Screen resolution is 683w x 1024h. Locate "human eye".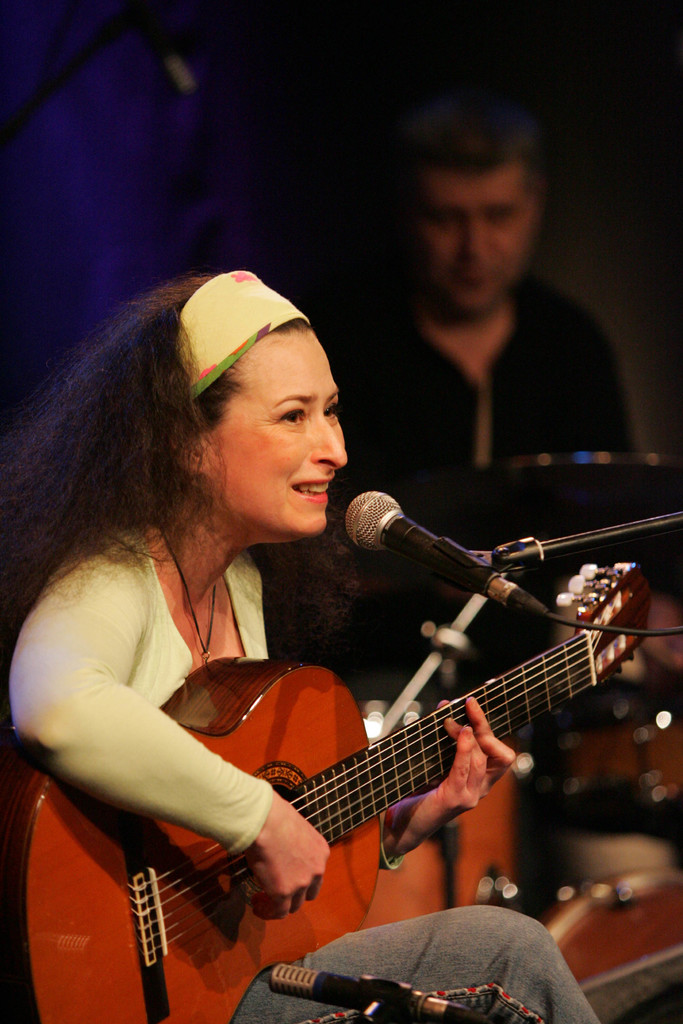
crop(324, 394, 343, 428).
